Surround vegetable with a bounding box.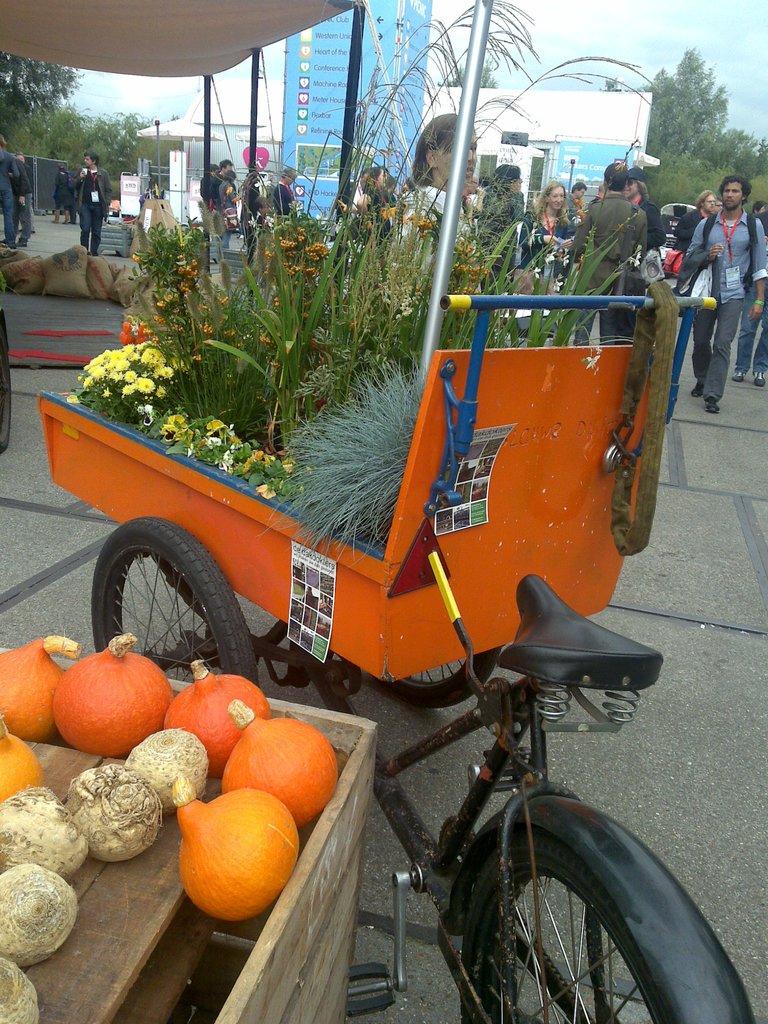
l=57, t=634, r=174, b=760.
